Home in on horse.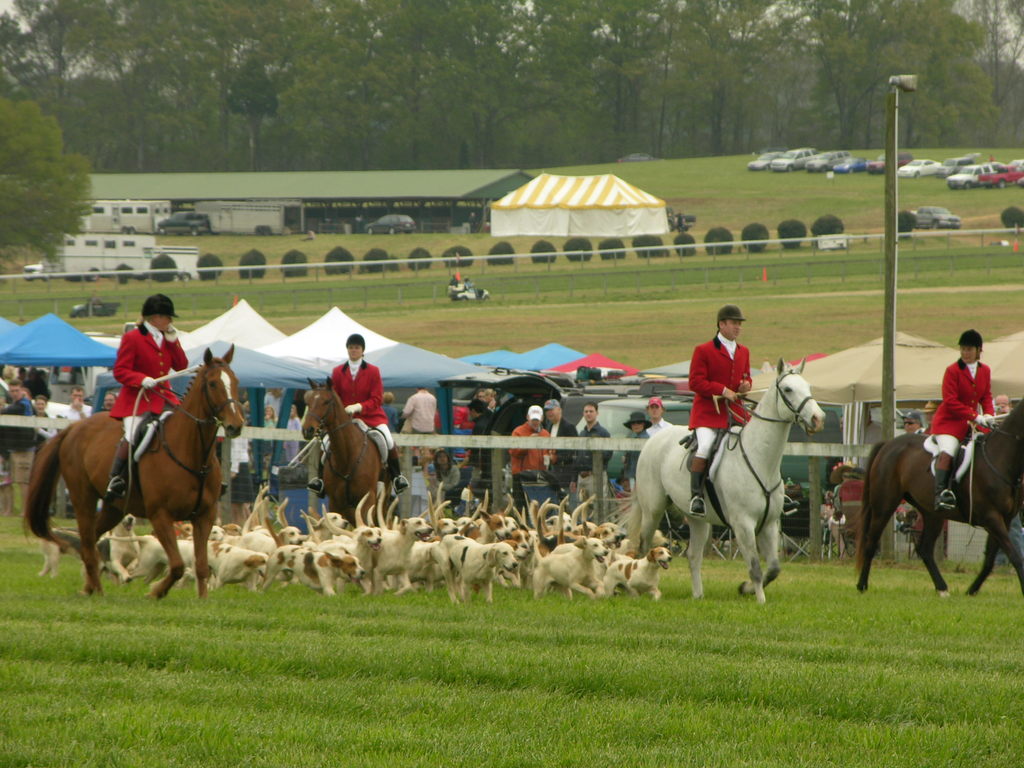
Homed in at {"left": 849, "top": 397, "right": 1023, "bottom": 594}.
